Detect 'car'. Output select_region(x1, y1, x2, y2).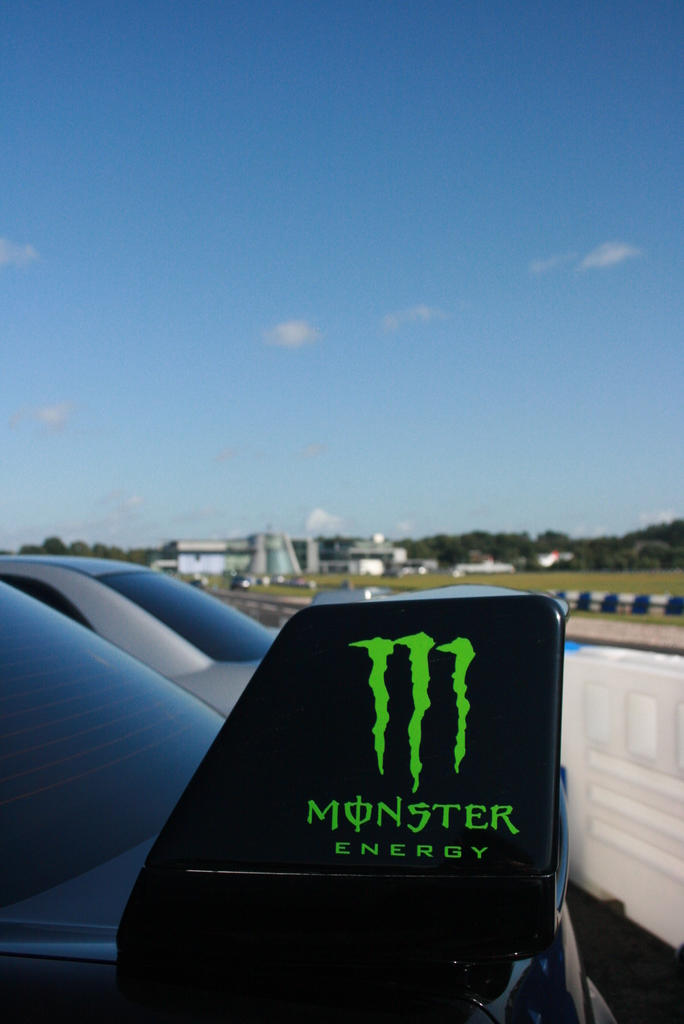
select_region(2, 588, 625, 1023).
